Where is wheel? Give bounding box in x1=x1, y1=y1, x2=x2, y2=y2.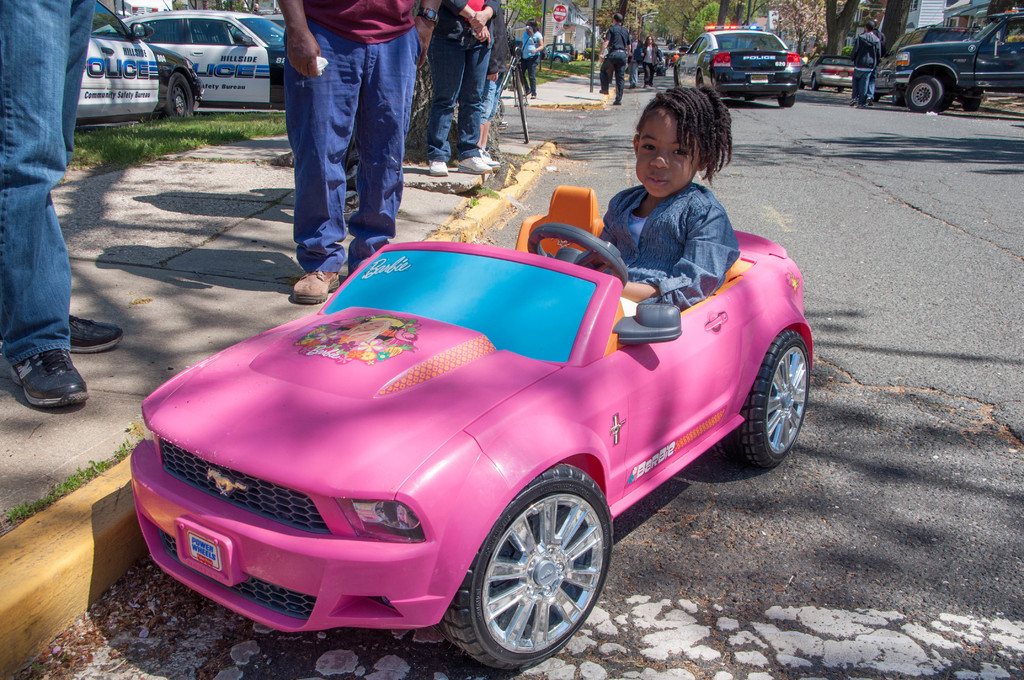
x1=712, y1=328, x2=814, y2=471.
